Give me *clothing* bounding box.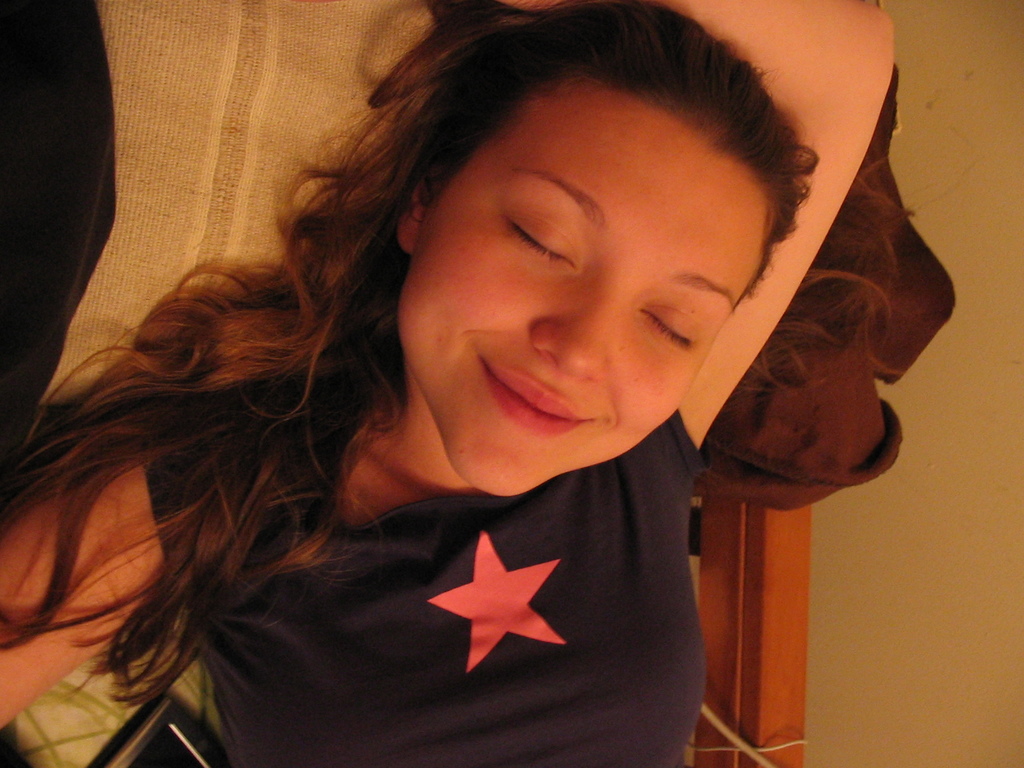
<bbox>0, 0, 116, 461</bbox>.
